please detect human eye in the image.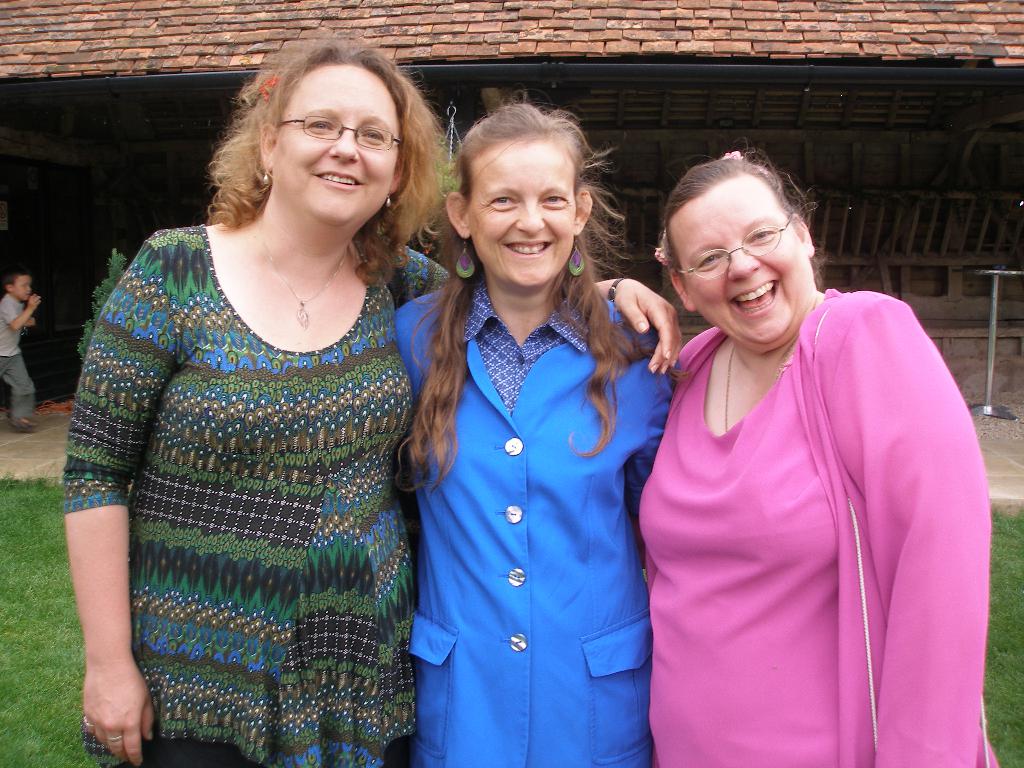
(x1=694, y1=253, x2=727, y2=267).
